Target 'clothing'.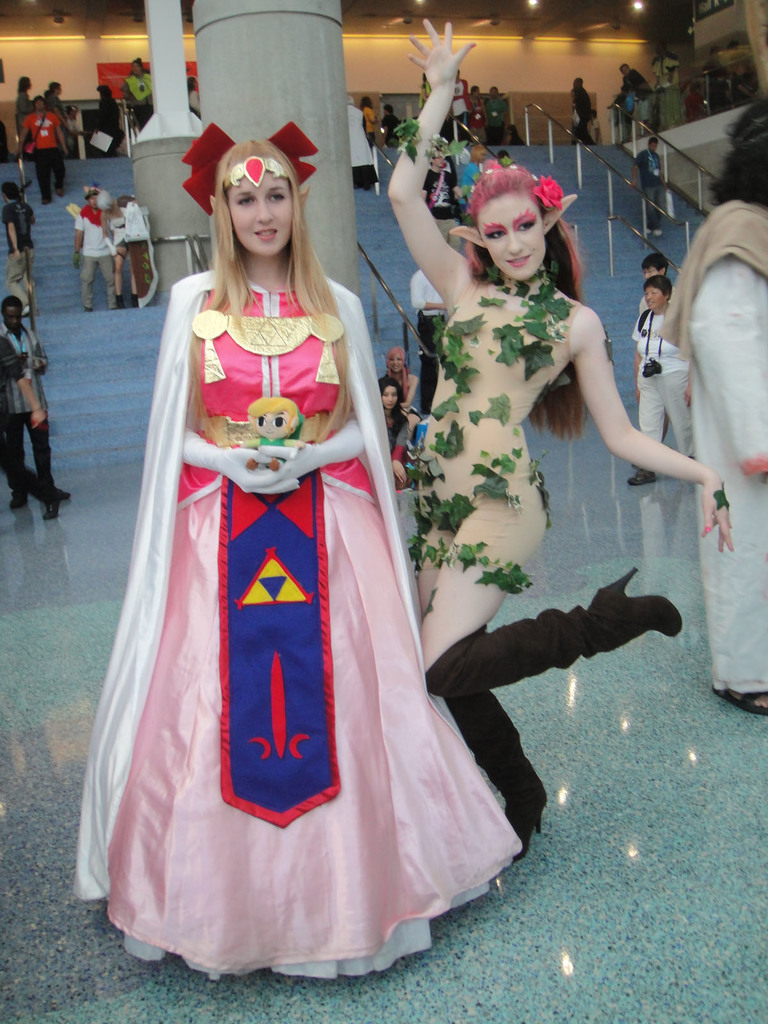
Target region: <bbox>111, 200, 160, 307</bbox>.
